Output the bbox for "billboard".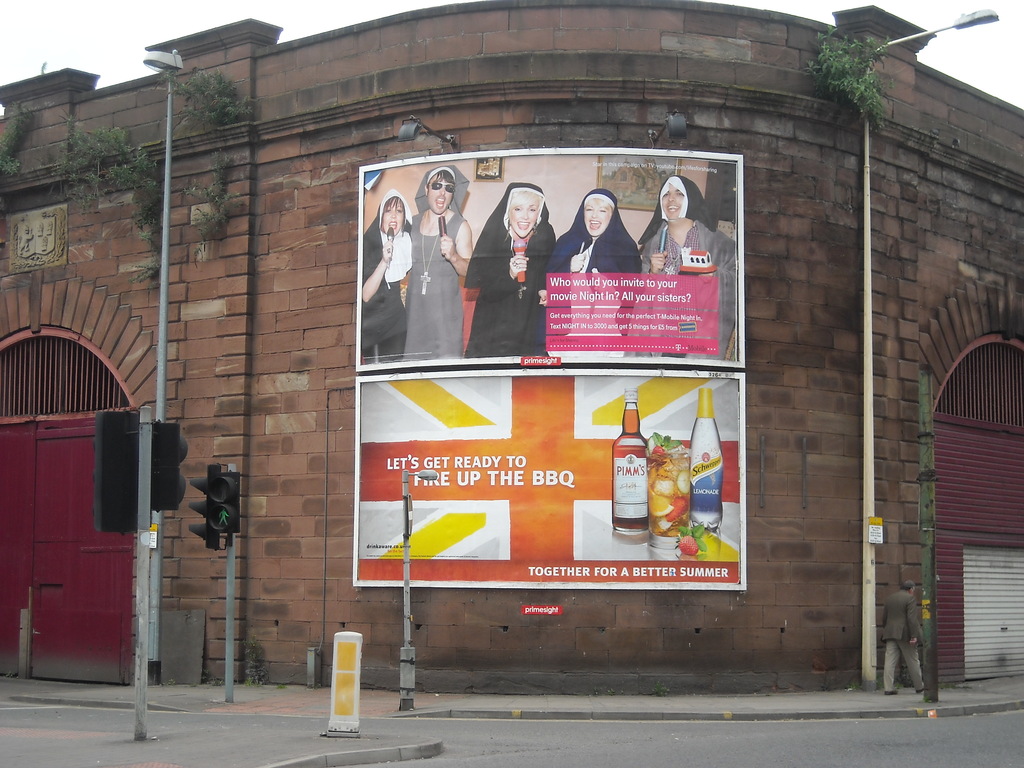
region(308, 132, 768, 625).
